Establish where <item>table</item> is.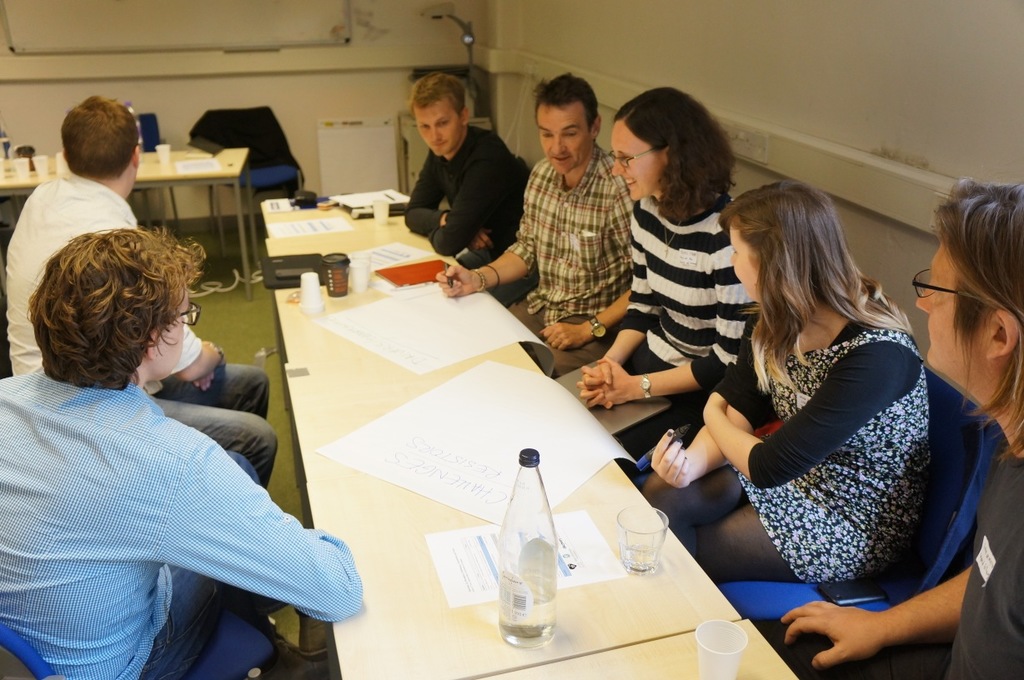
Established at (left=0, top=147, right=244, bottom=296).
